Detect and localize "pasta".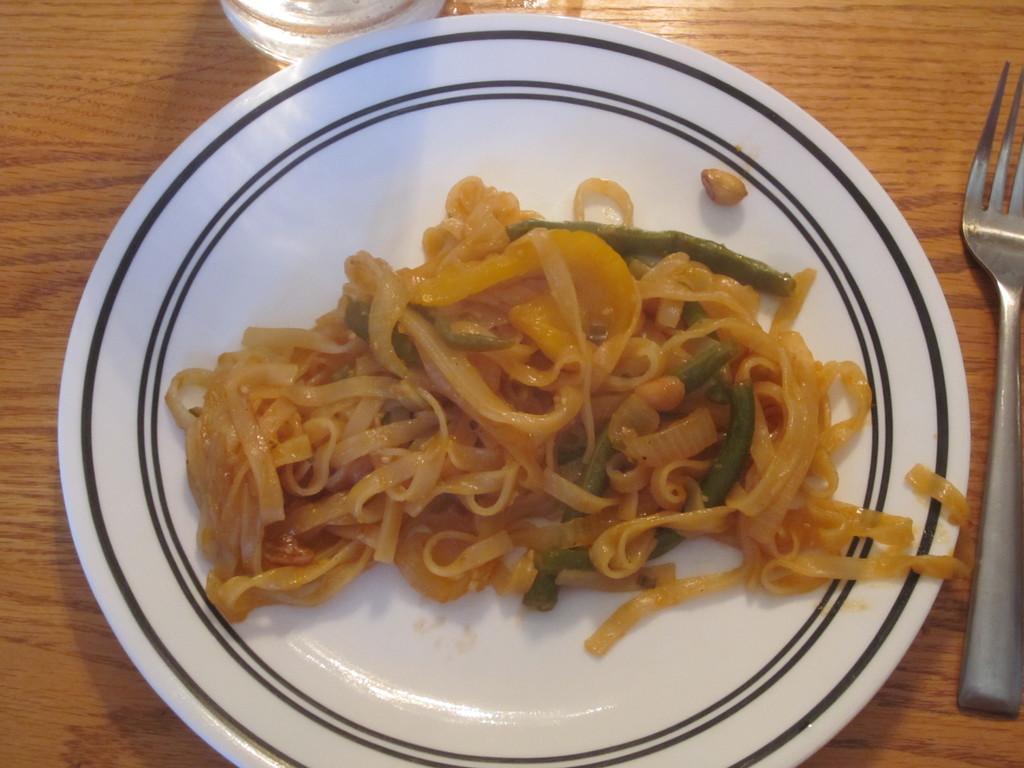
Localized at BBox(161, 173, 977, 653).
